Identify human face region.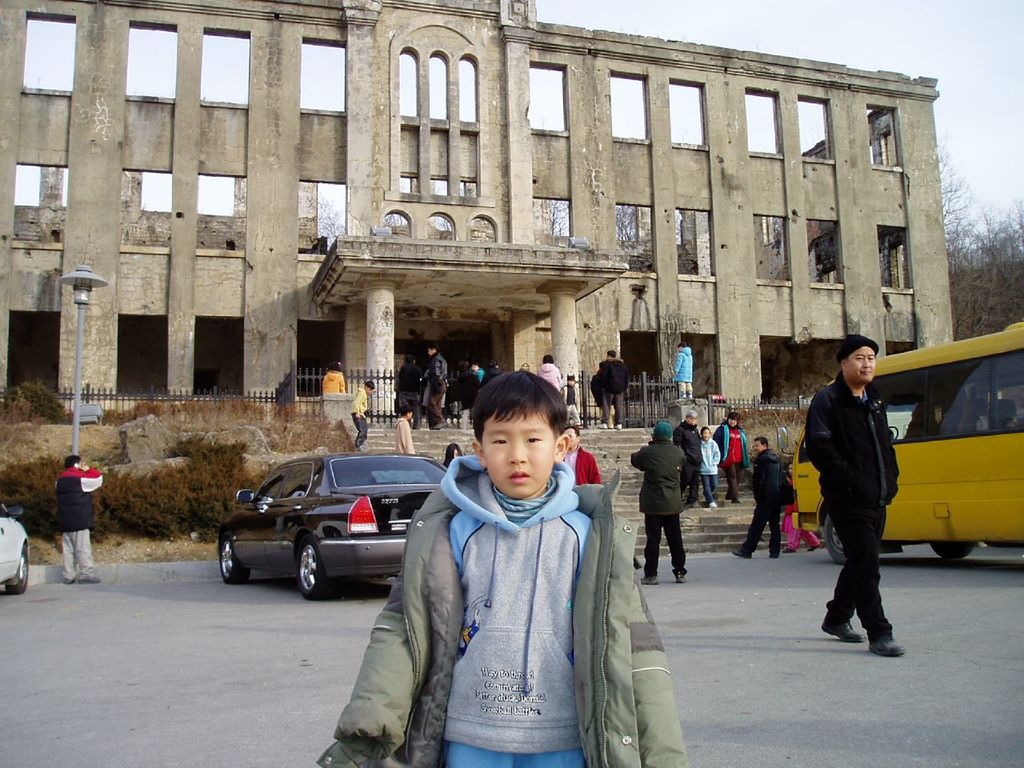
Region: locate(845, 344, 881, 390).
